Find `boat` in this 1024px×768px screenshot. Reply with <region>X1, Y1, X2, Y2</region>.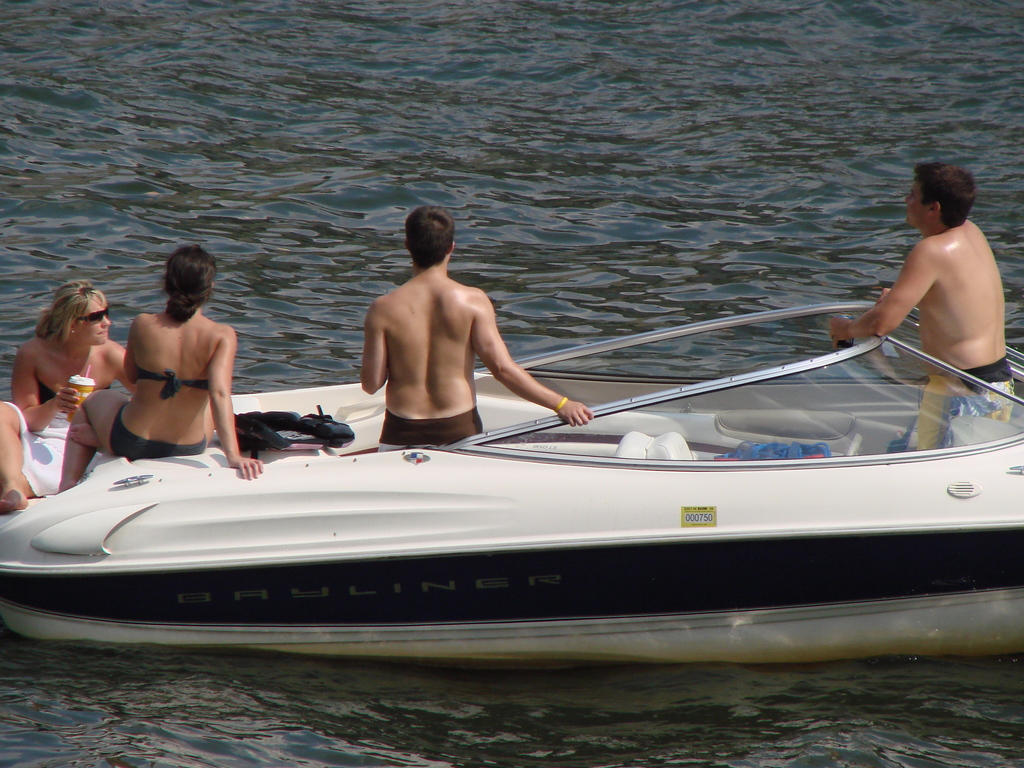
<region>3, 252, 997, 667</region>.
